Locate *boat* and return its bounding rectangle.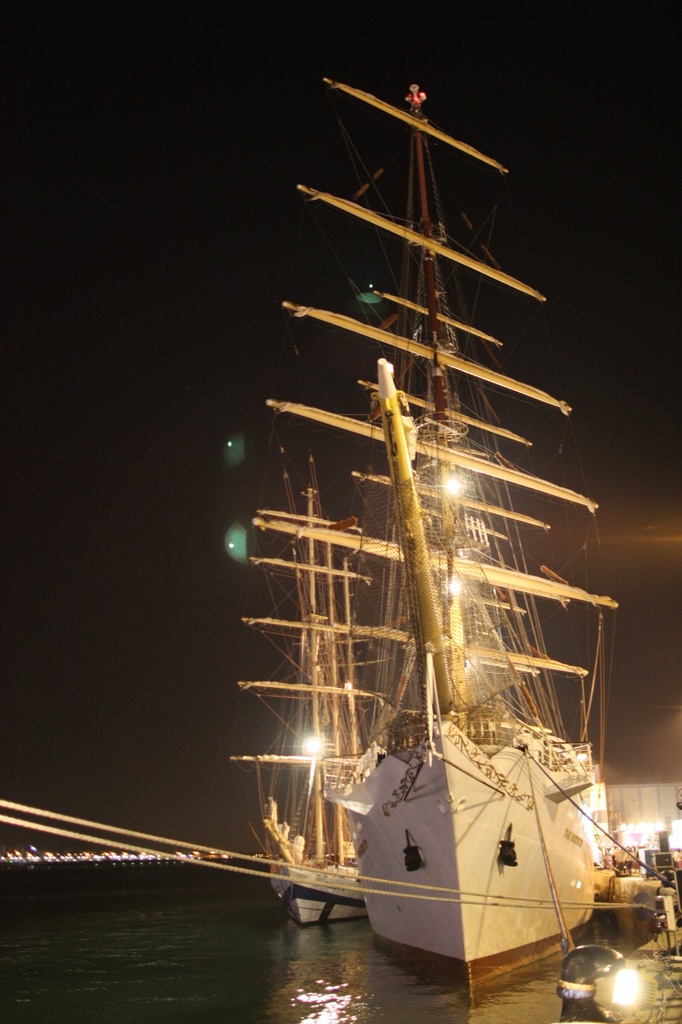
box=[174, 90, 660, 994].
